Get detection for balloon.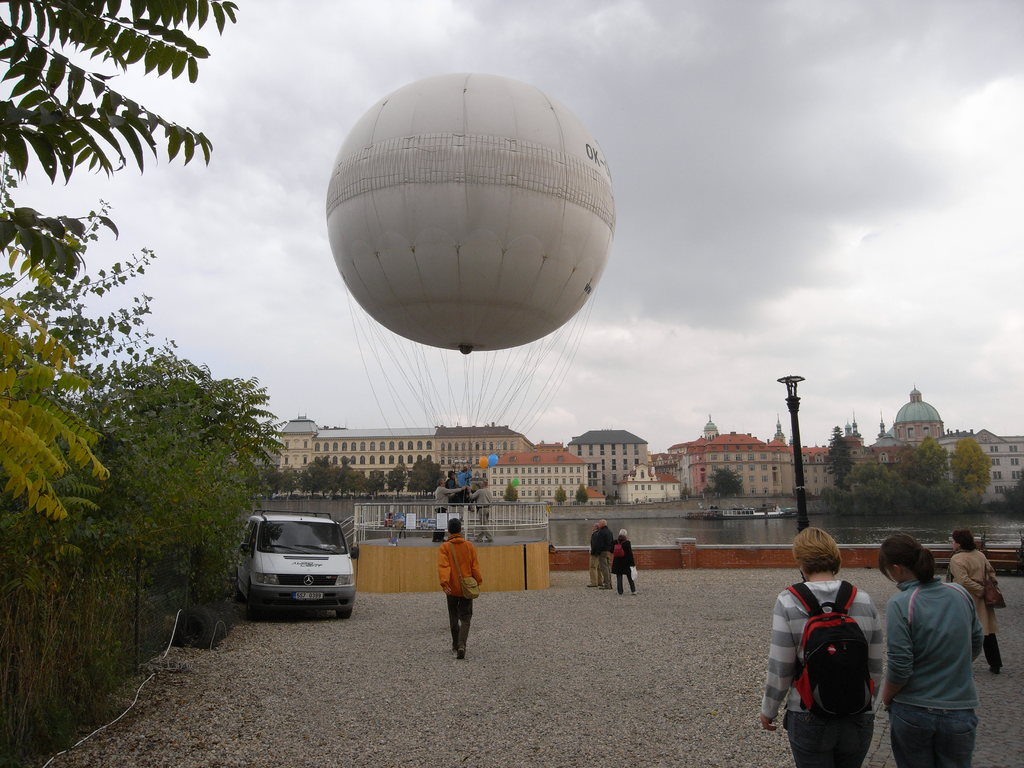
Detection: bbox=[327, 74, 616, 355].
